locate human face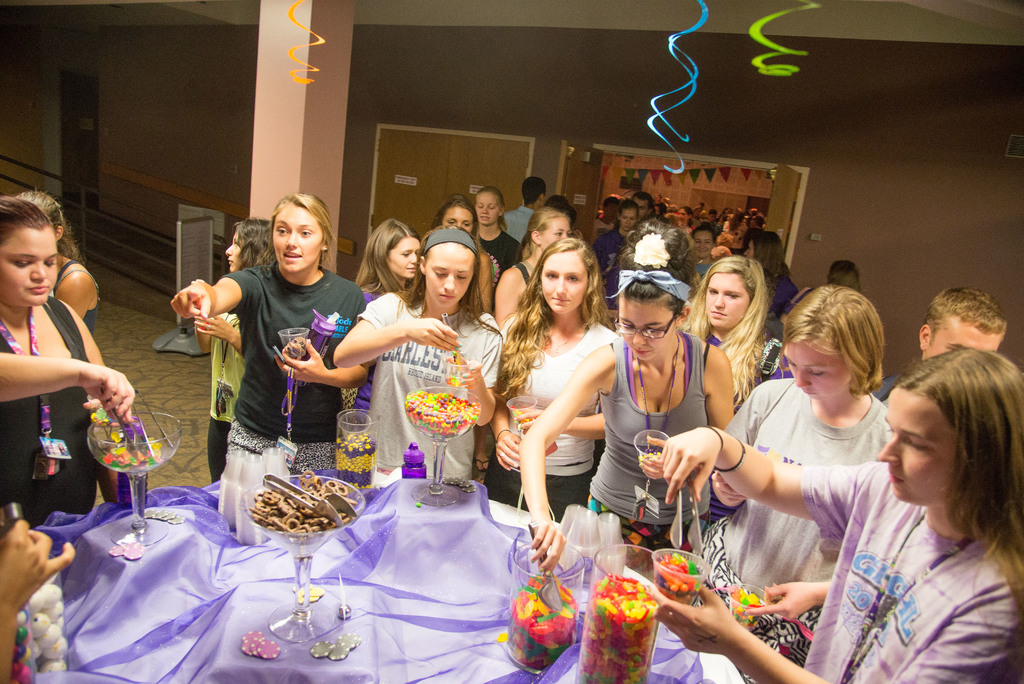
698, 234, 715, 257
